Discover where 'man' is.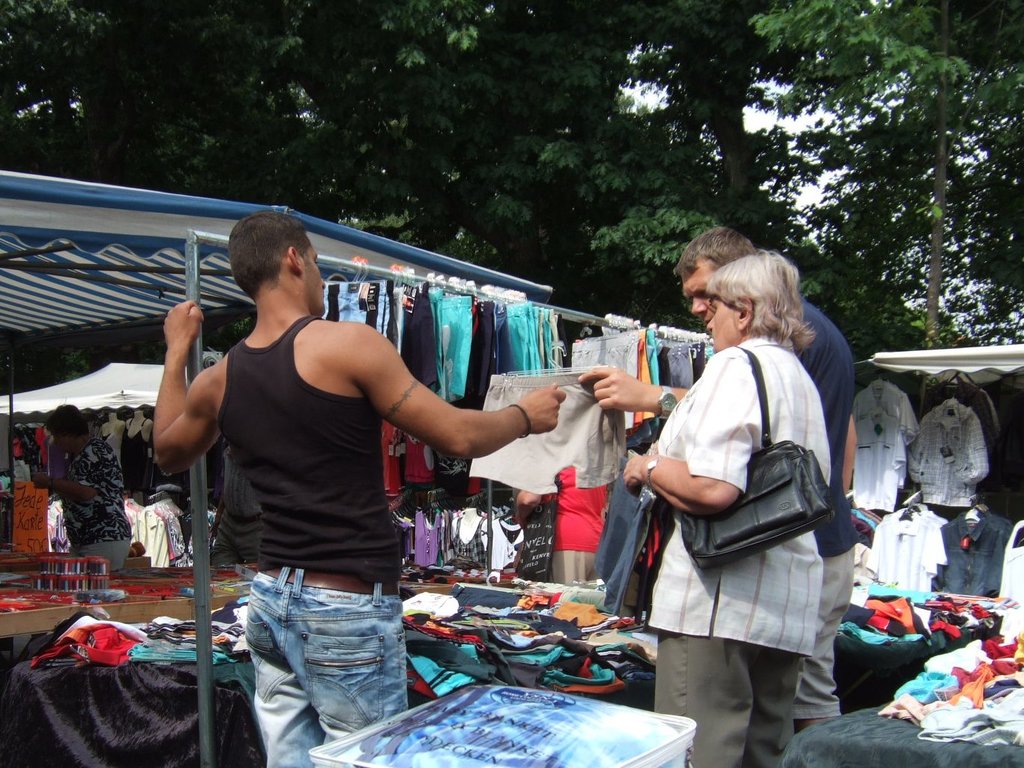
Discovered at 576, 225, 852, 732.
